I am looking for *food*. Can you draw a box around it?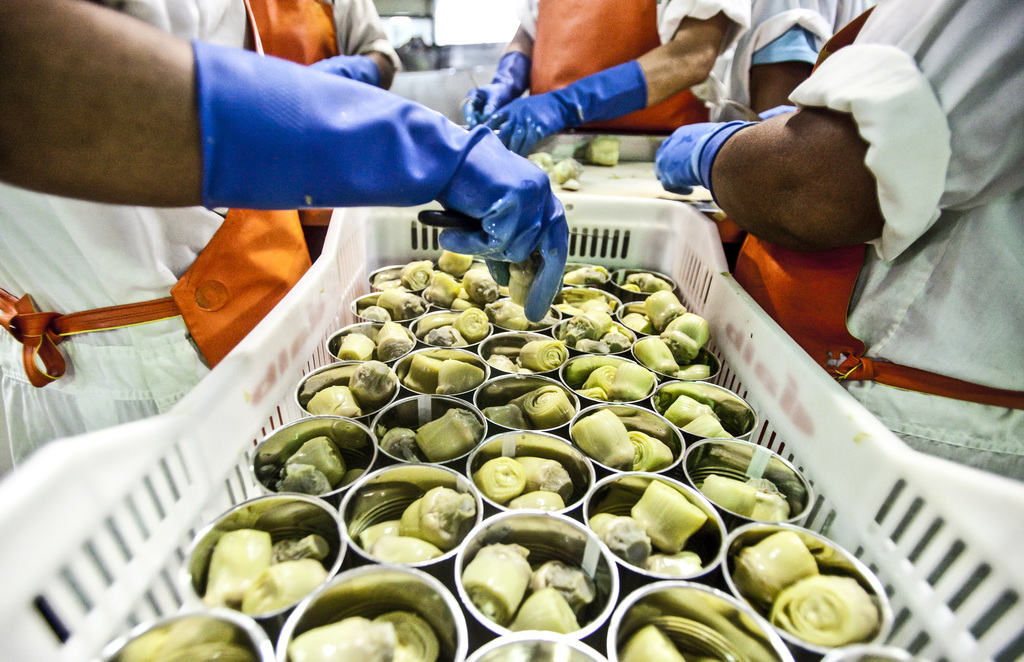
Sure, the bounding box is <region>277, 461, 336, 497</region>.
